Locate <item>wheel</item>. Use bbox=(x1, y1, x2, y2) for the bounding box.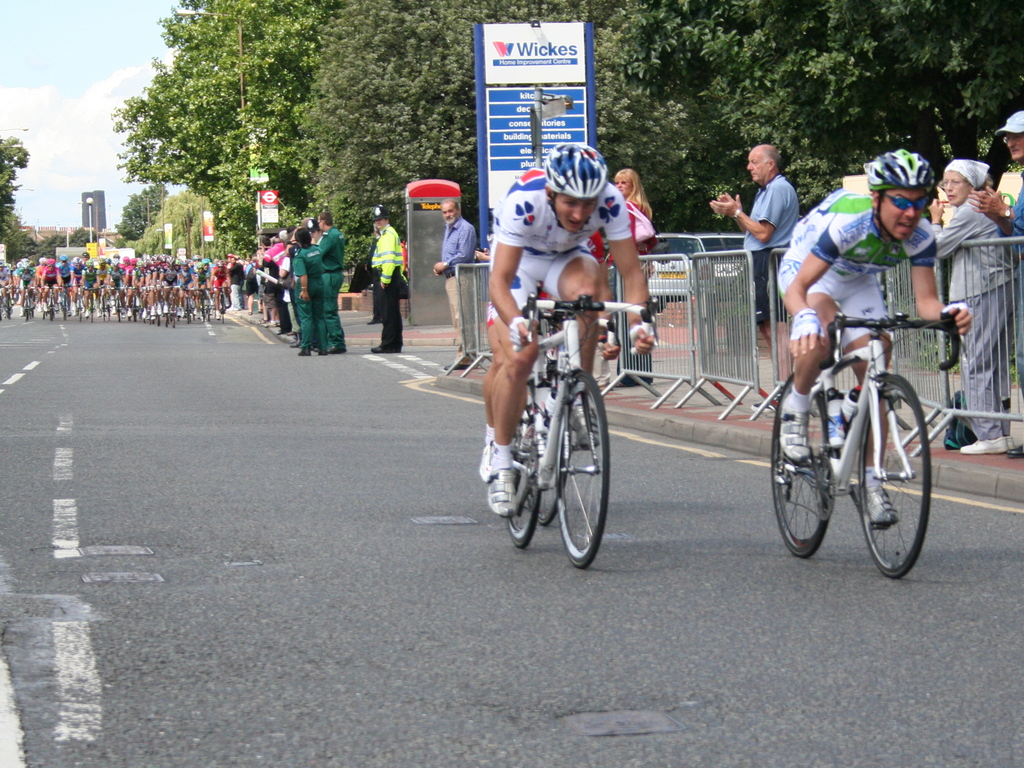
bbox=(527, 488, 561, 521).
